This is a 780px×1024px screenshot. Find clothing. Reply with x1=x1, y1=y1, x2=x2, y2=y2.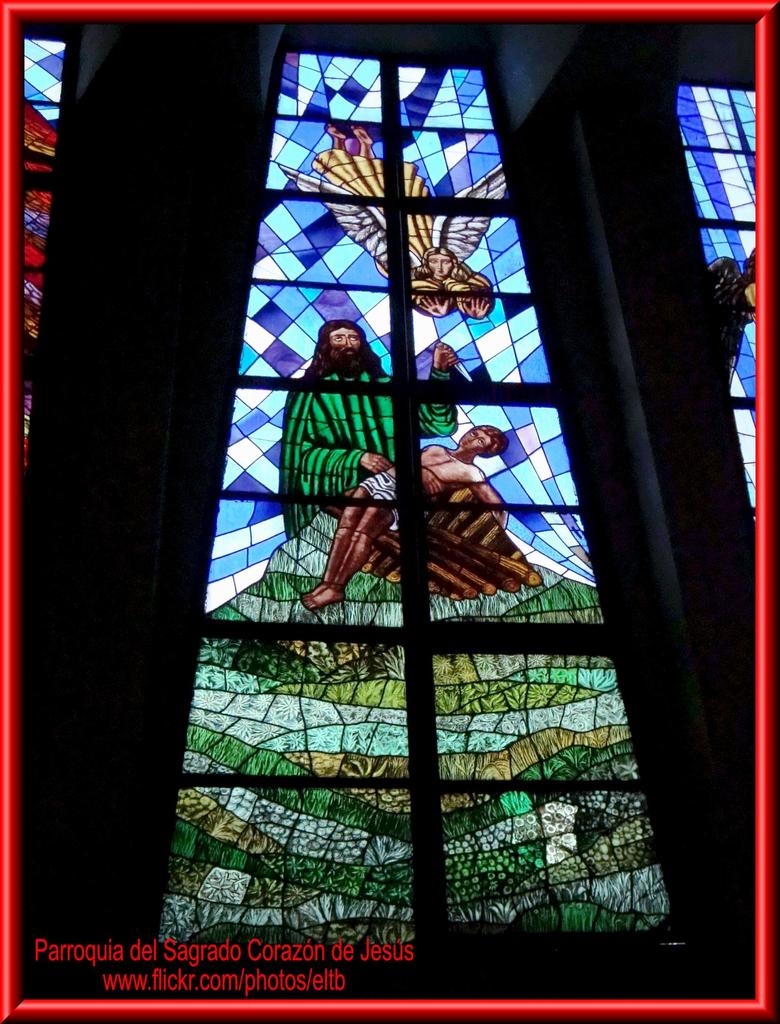
x1=299, y1=118, x2=444, y2=304.
